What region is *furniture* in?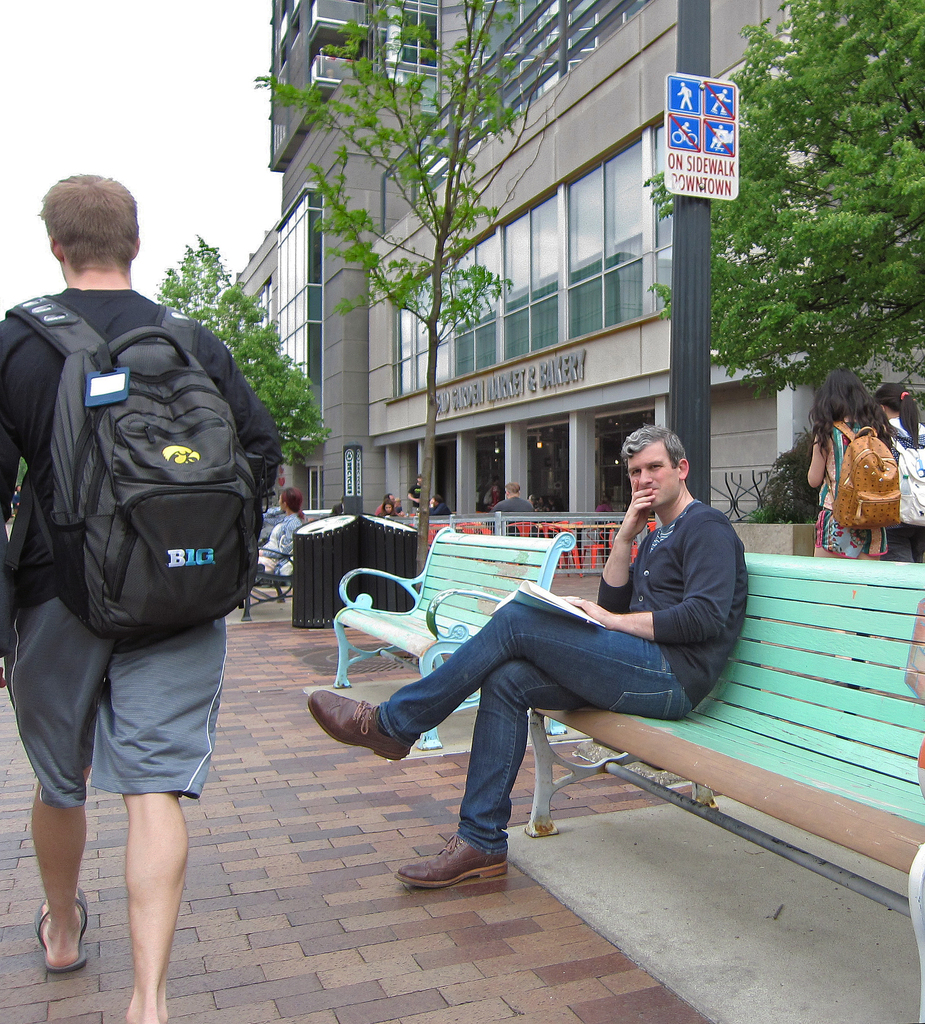
<bbox>329, 516, 577, 751</bbox>.
